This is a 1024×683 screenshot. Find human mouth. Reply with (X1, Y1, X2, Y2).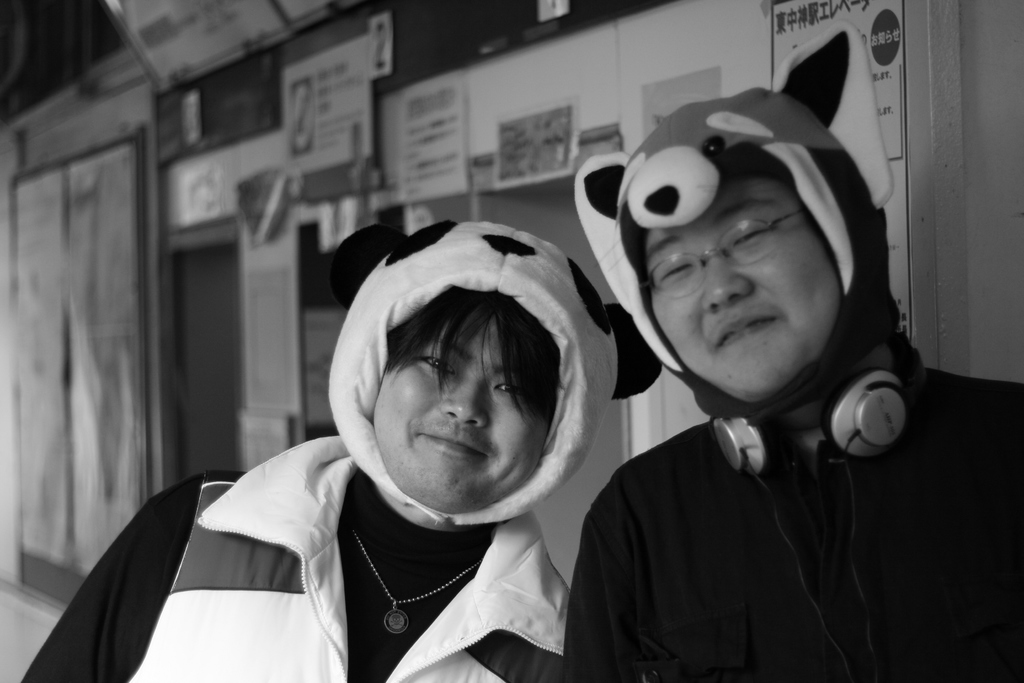
(416, 429, 485, 461).
